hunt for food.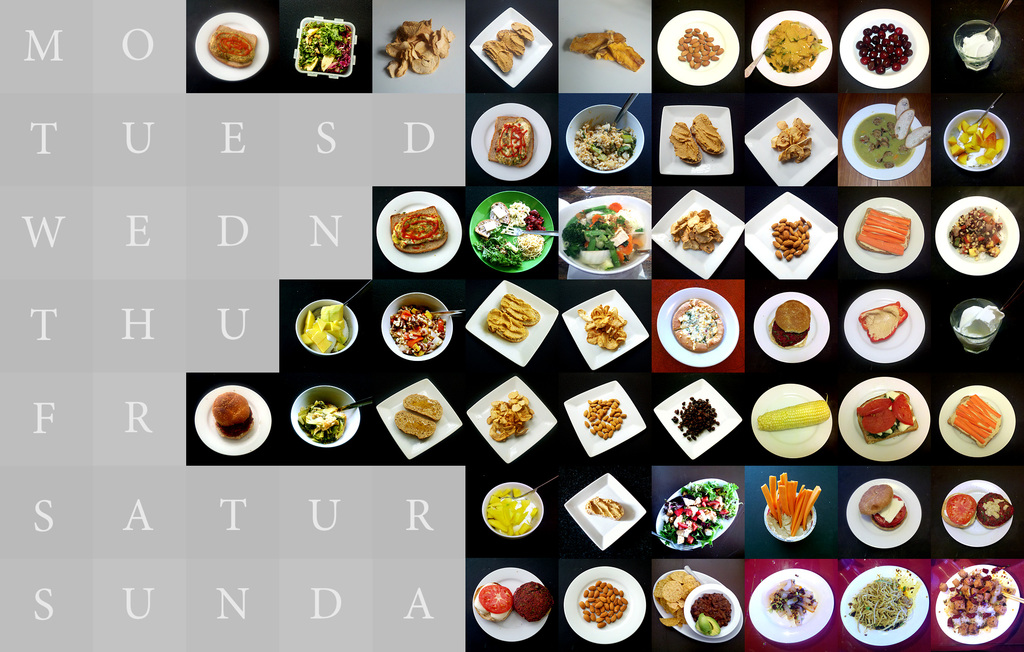
Hunted down at l=672, t=396, r=724, b=440.
